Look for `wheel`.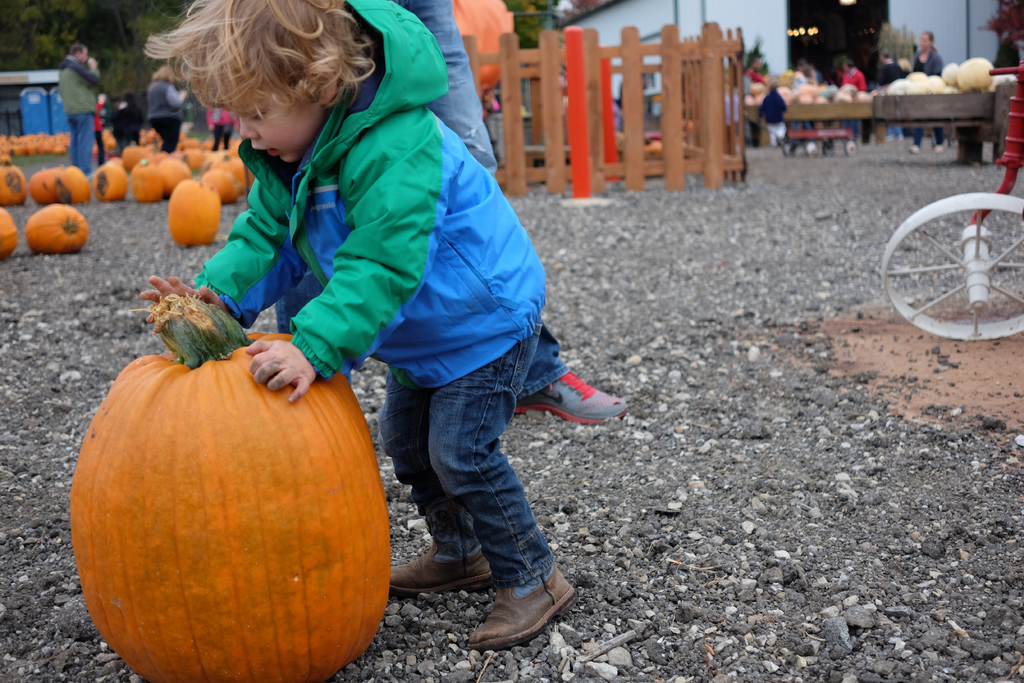
Found: [890, 187, 1018, 332].
